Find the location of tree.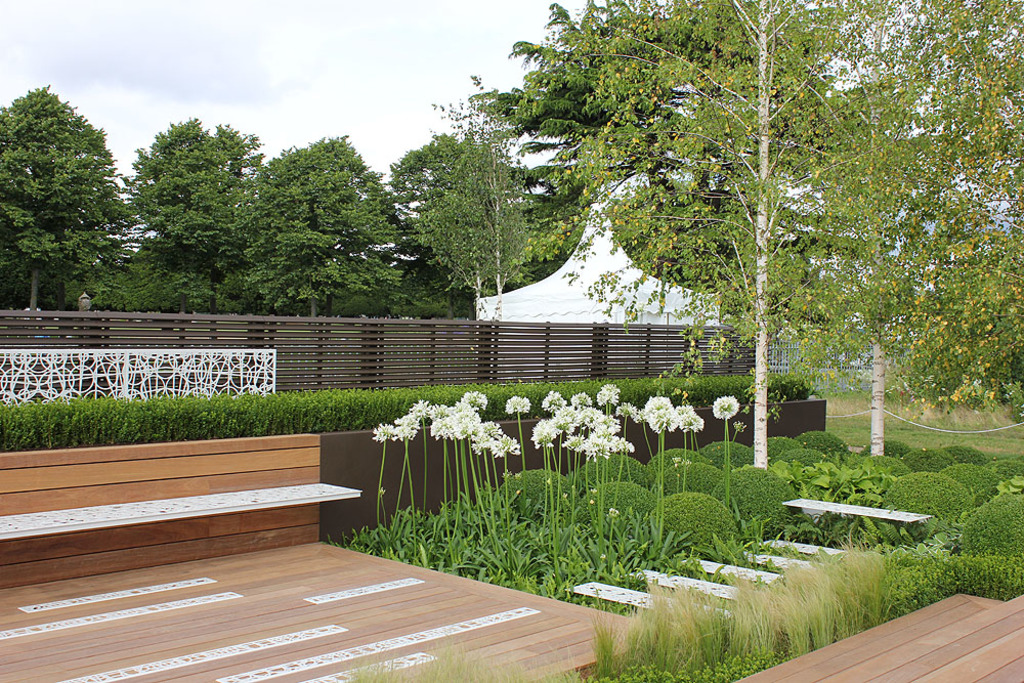
Location: {"left": 127, "top": 115, "right": 264, "bottom": 344}.
